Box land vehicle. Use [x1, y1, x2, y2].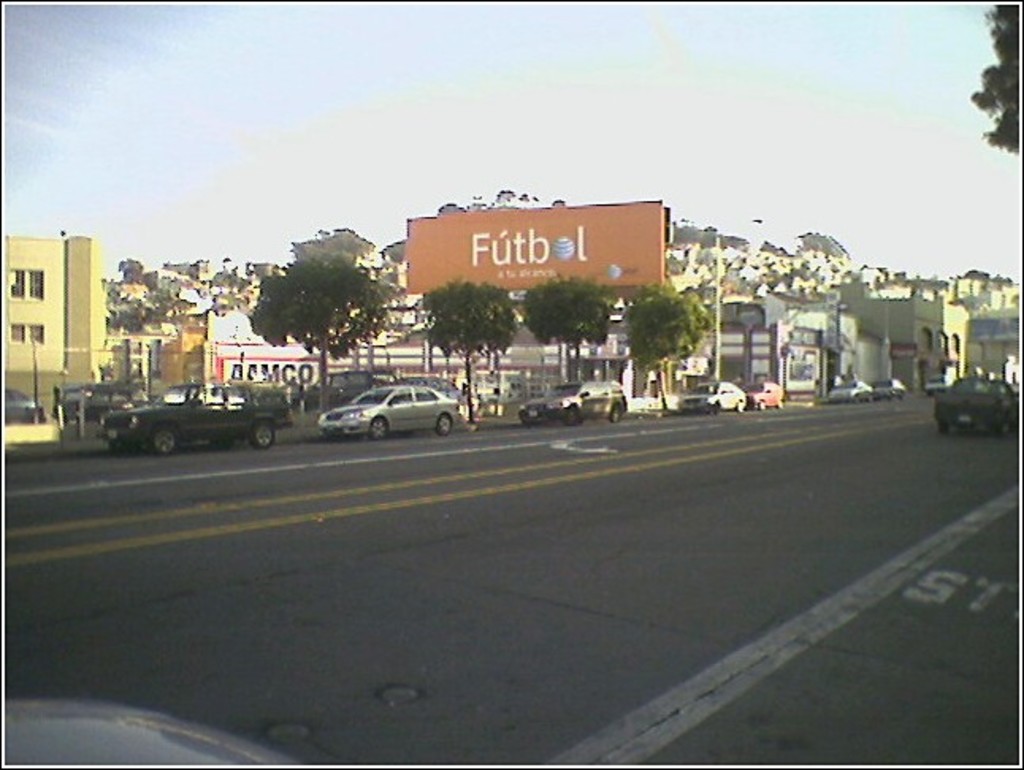
[514, 380, 631, 428].
